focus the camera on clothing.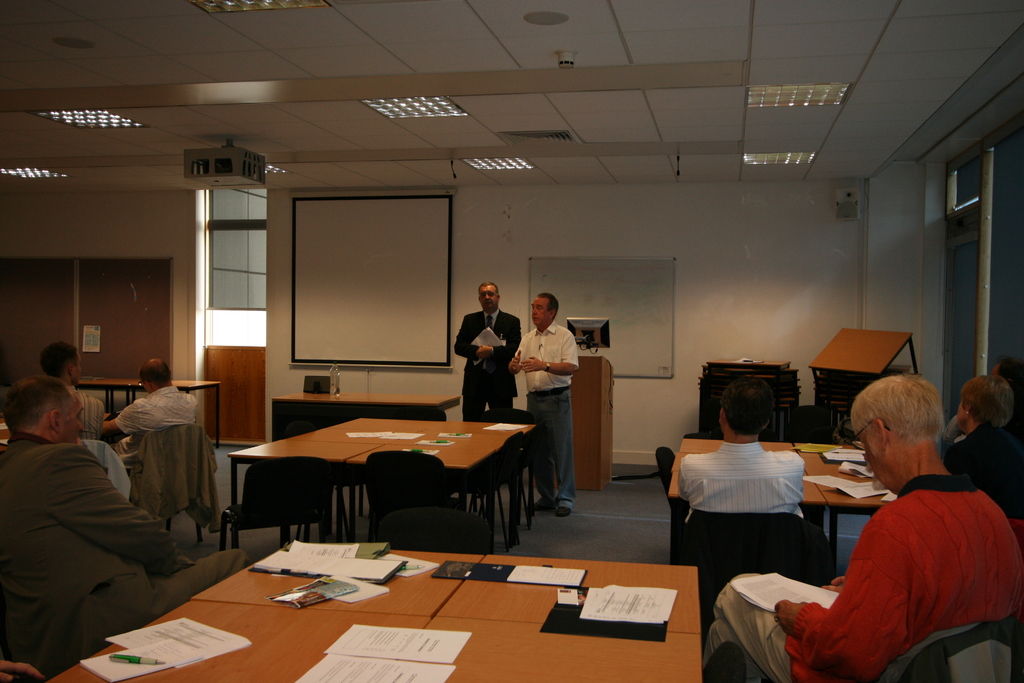
Focus region: <region>510, 314, 569, 516</region>.
